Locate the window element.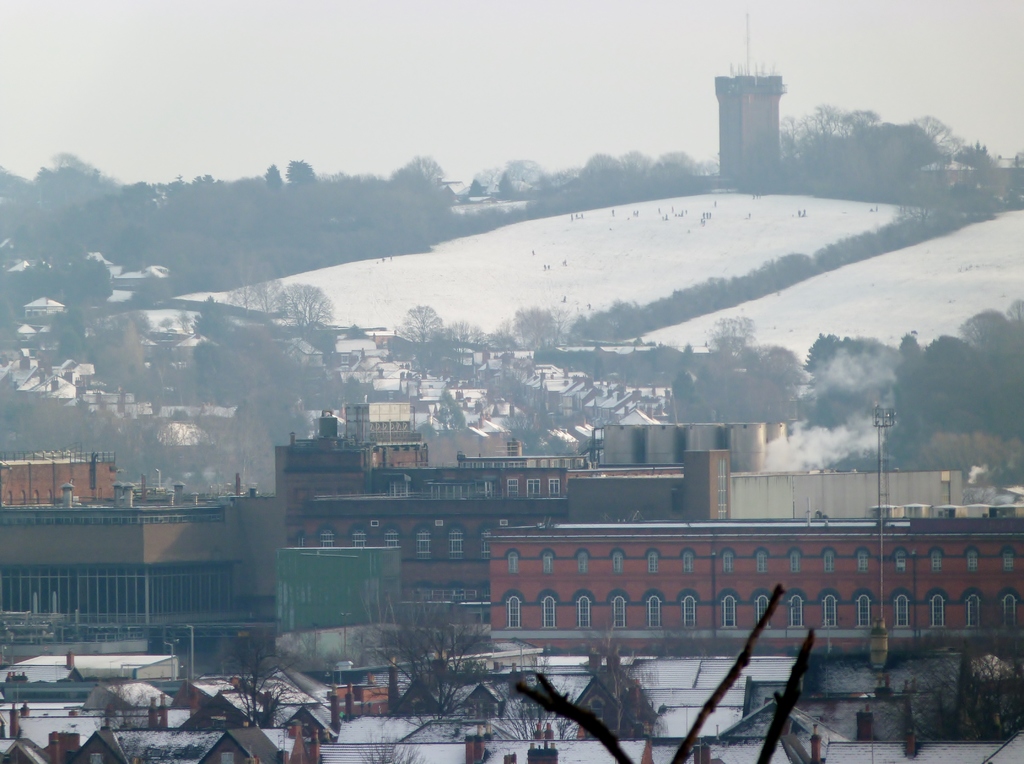
Element bbox: <region>824, 595, 838, 626</region>.
